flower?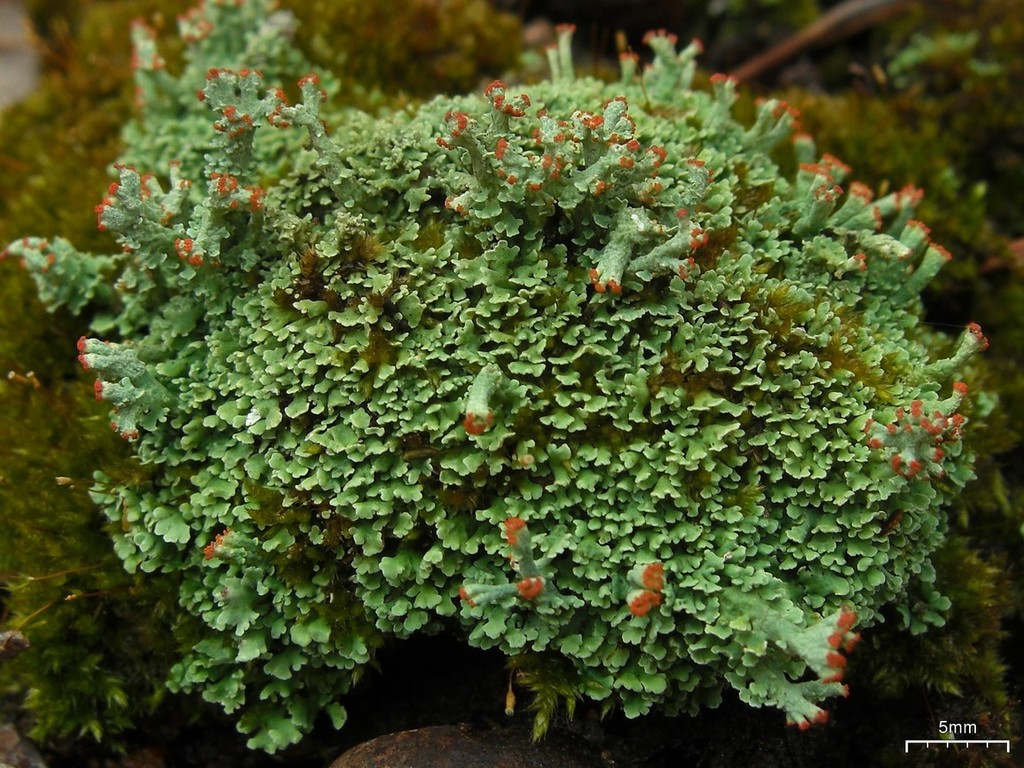
detection(414, 222, 454, 250)
